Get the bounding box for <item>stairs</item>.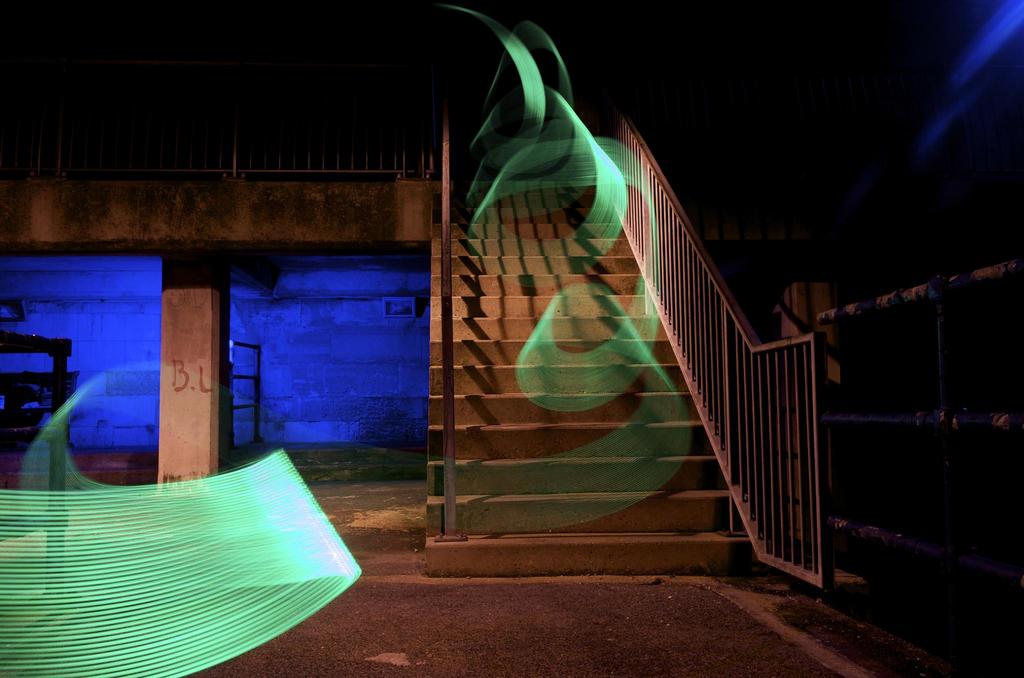
bbox(426, 182, 758, 573).
